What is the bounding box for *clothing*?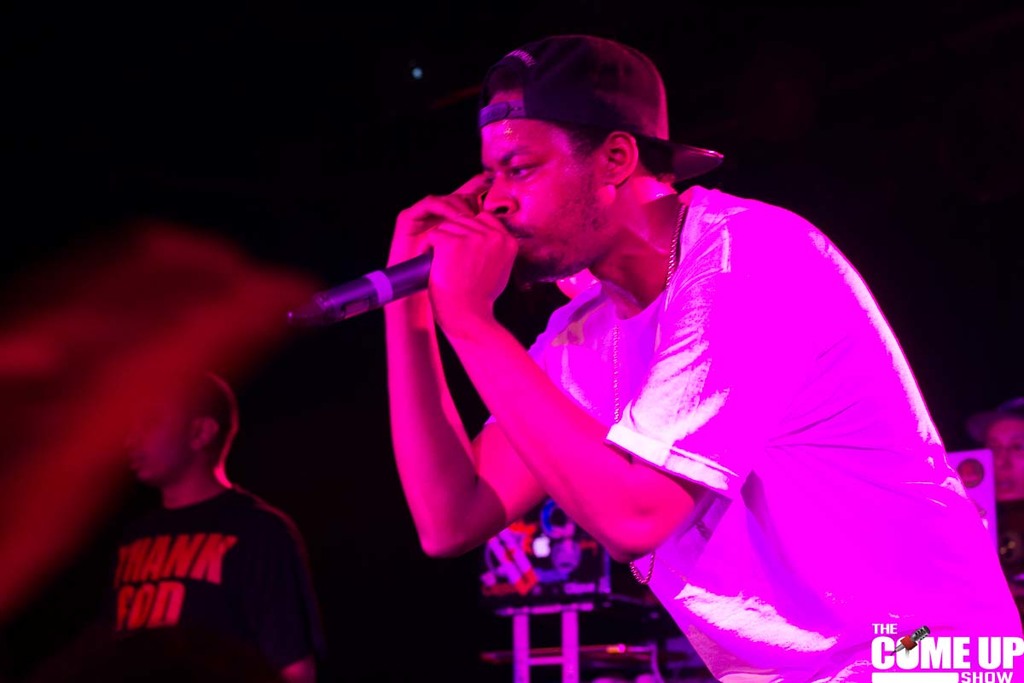
468/183/1023/682.
